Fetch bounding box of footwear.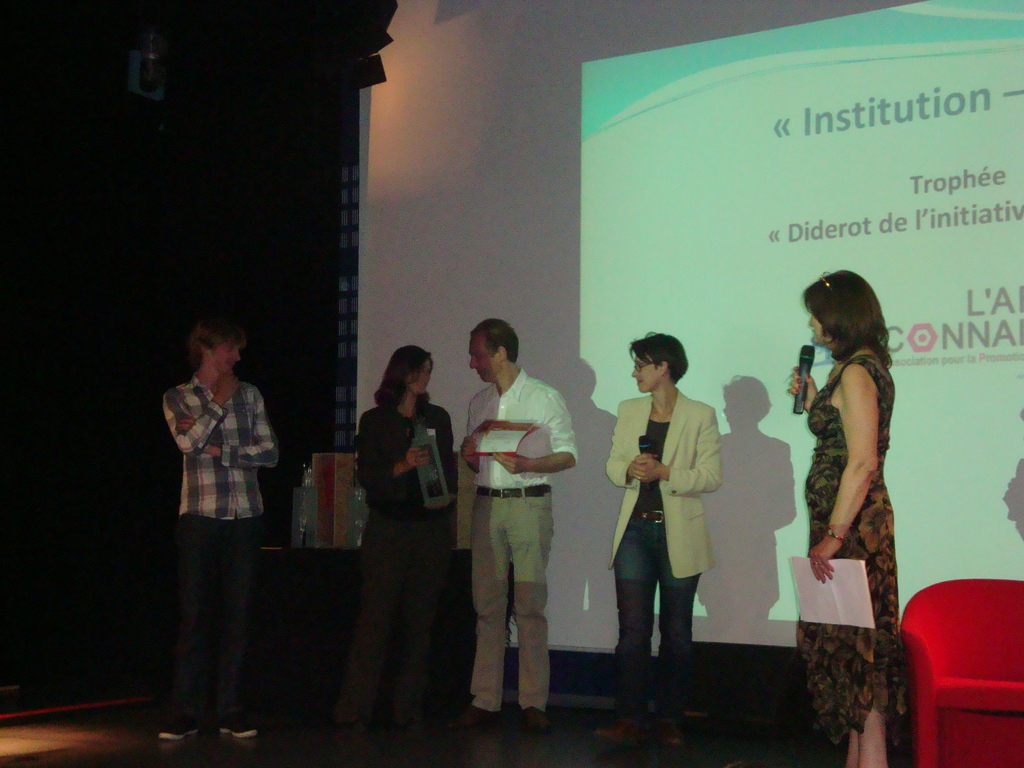
Bbox: bbox=(218, 733, 260, 744).
